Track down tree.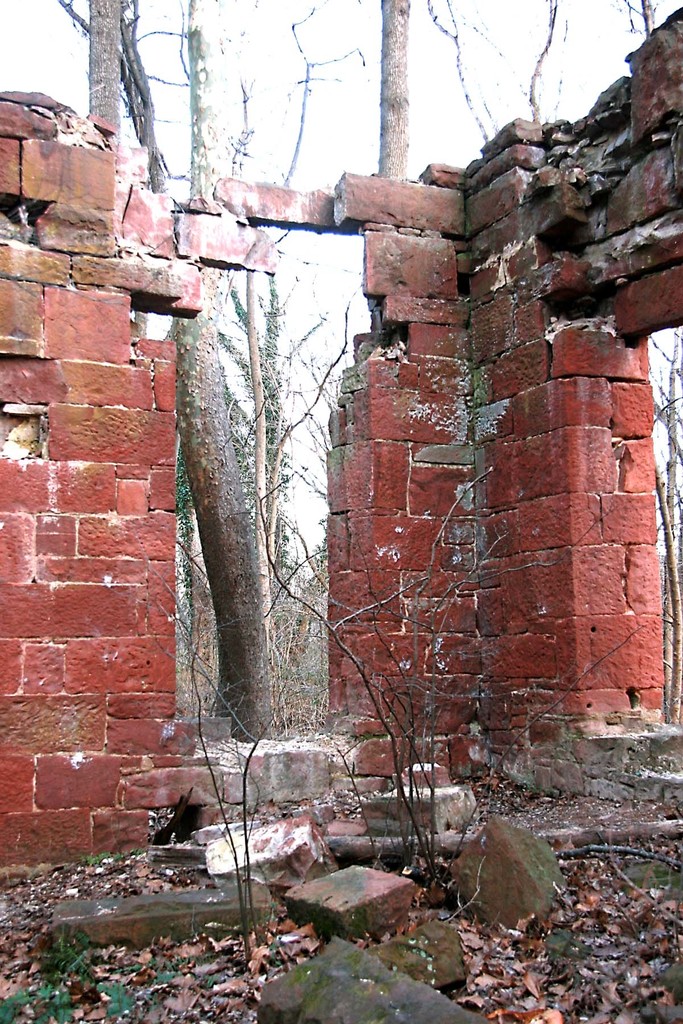
Tracked to rect(372, 0, 418, 185).
